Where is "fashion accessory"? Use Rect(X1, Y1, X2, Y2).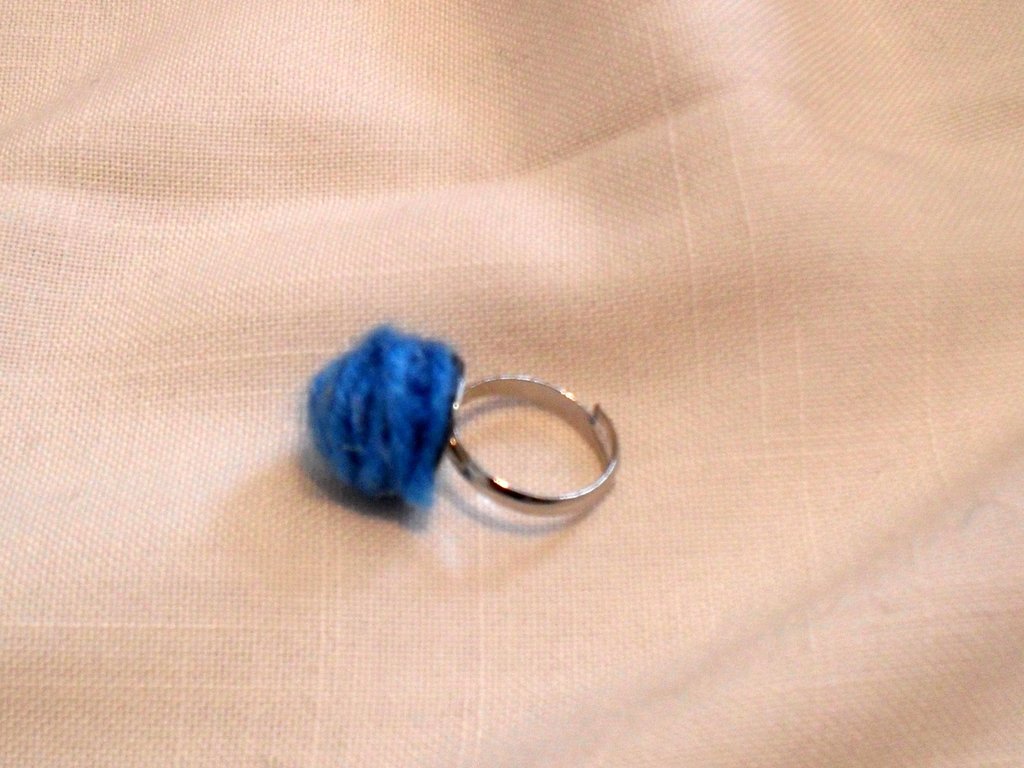
Rect(305, 321, 618, 513).
